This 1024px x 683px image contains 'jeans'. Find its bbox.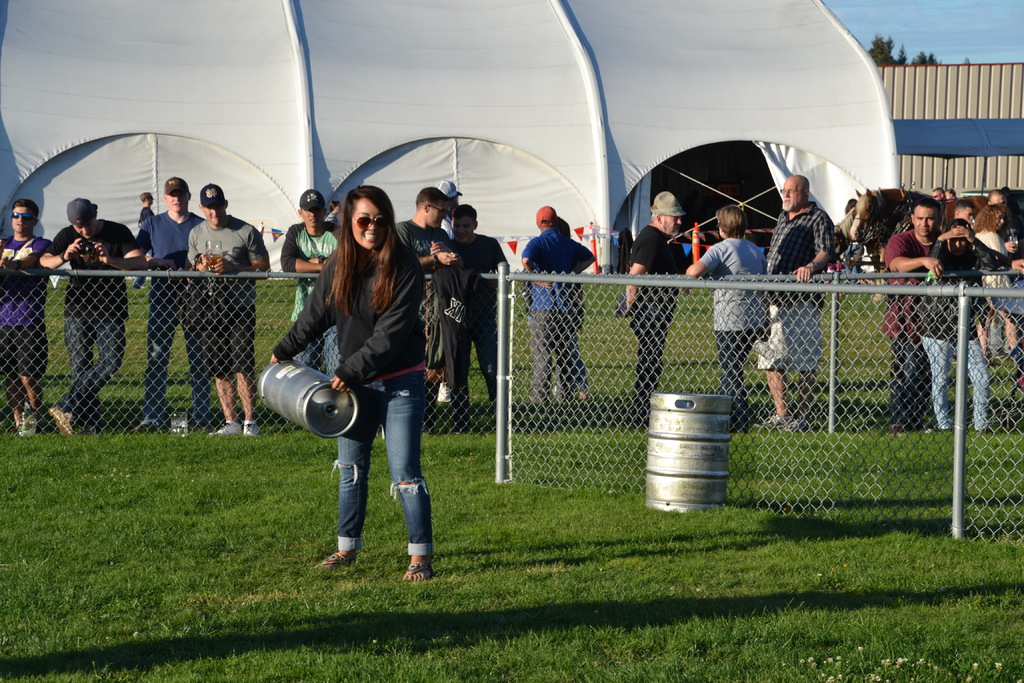
315:383:429:574.
